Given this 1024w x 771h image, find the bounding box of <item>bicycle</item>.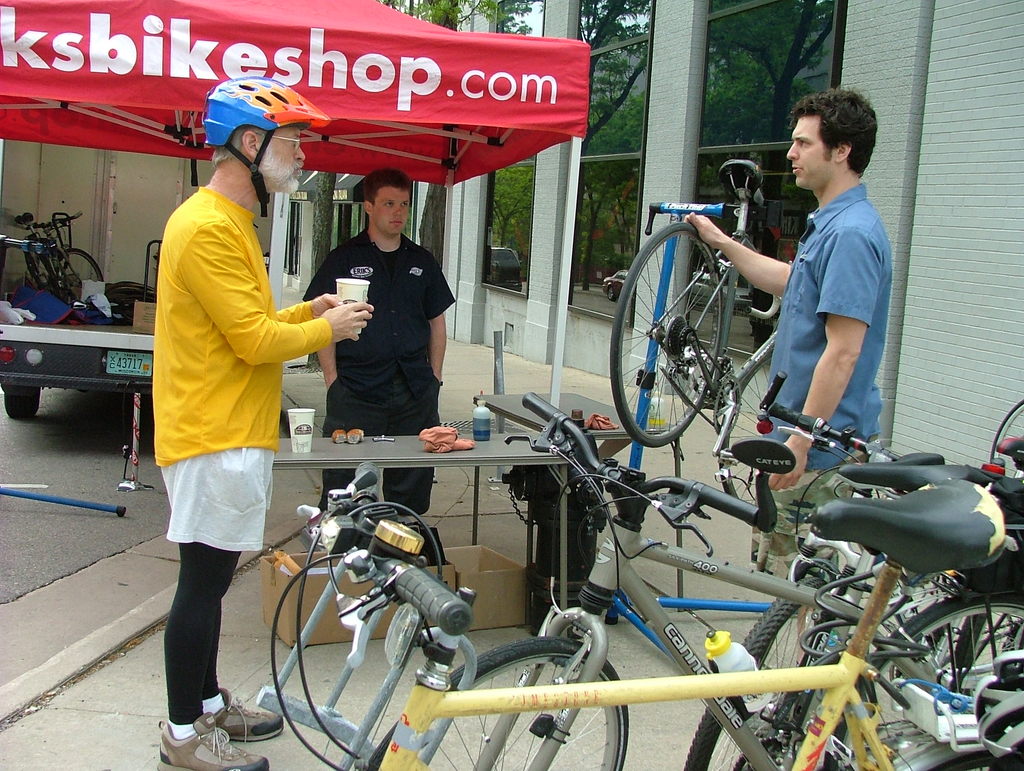
region(609, 152, 809, 485).
